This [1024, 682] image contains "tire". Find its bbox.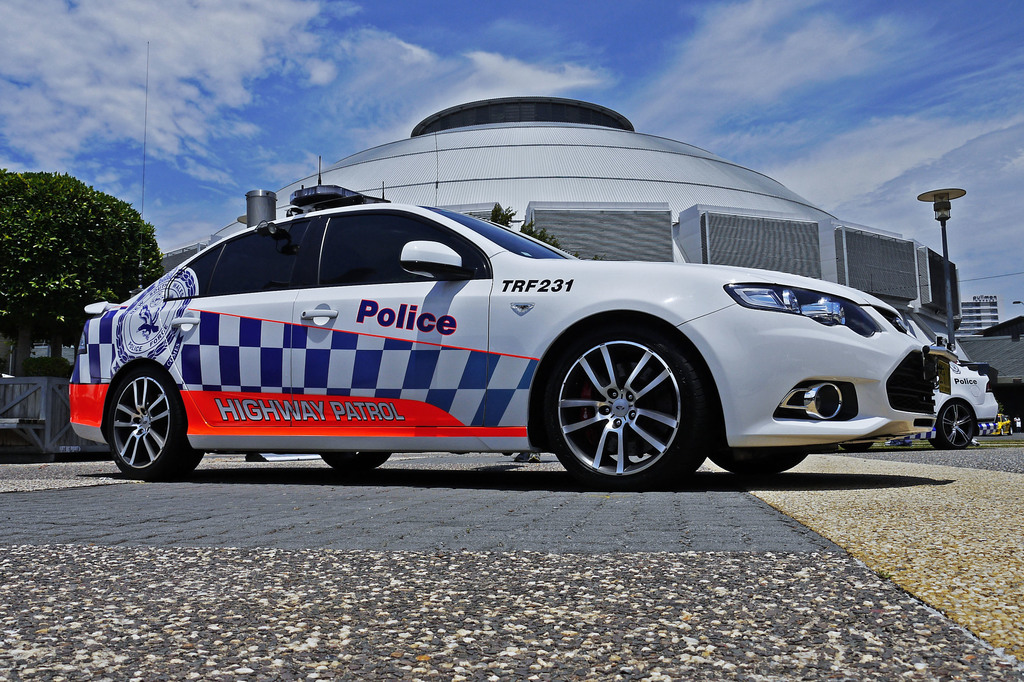
320:451:391:470.
